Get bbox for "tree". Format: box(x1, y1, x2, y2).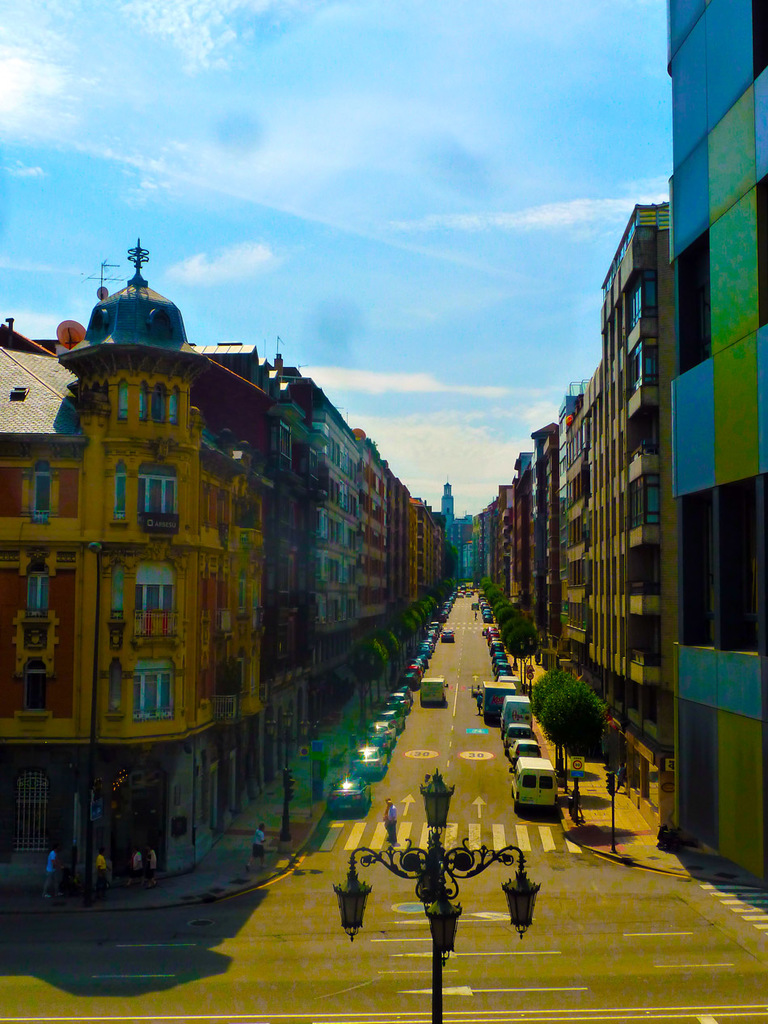
box(525, 643, 638, 768).
